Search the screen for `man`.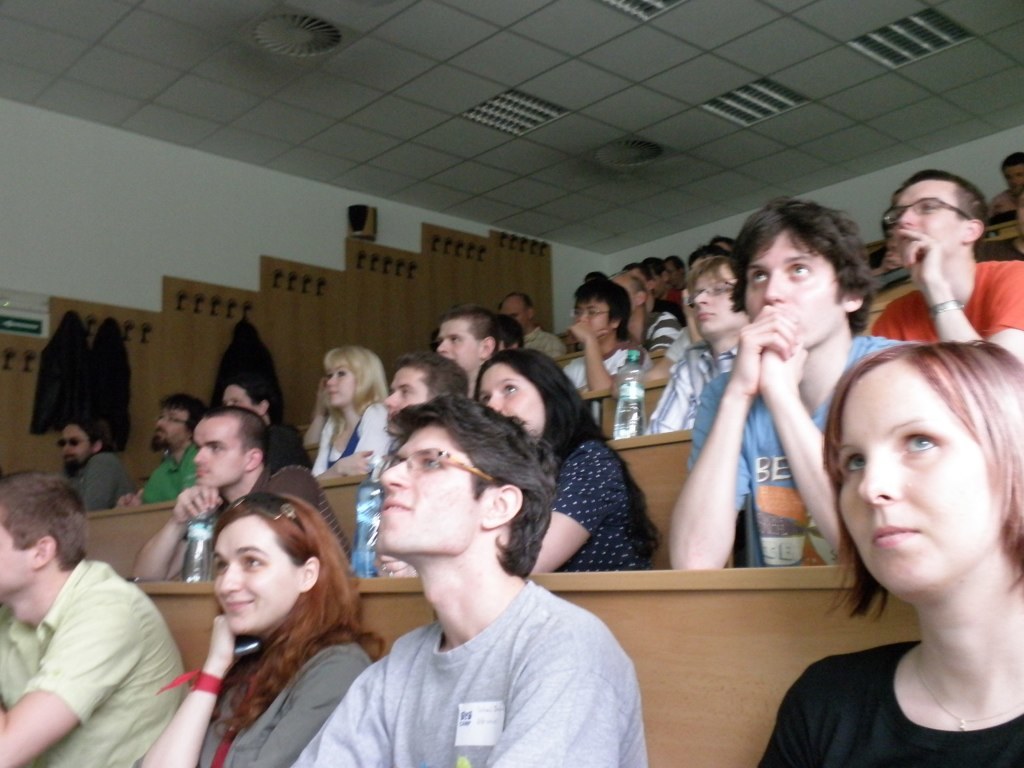
Found at [3, 485, 186, 755].
